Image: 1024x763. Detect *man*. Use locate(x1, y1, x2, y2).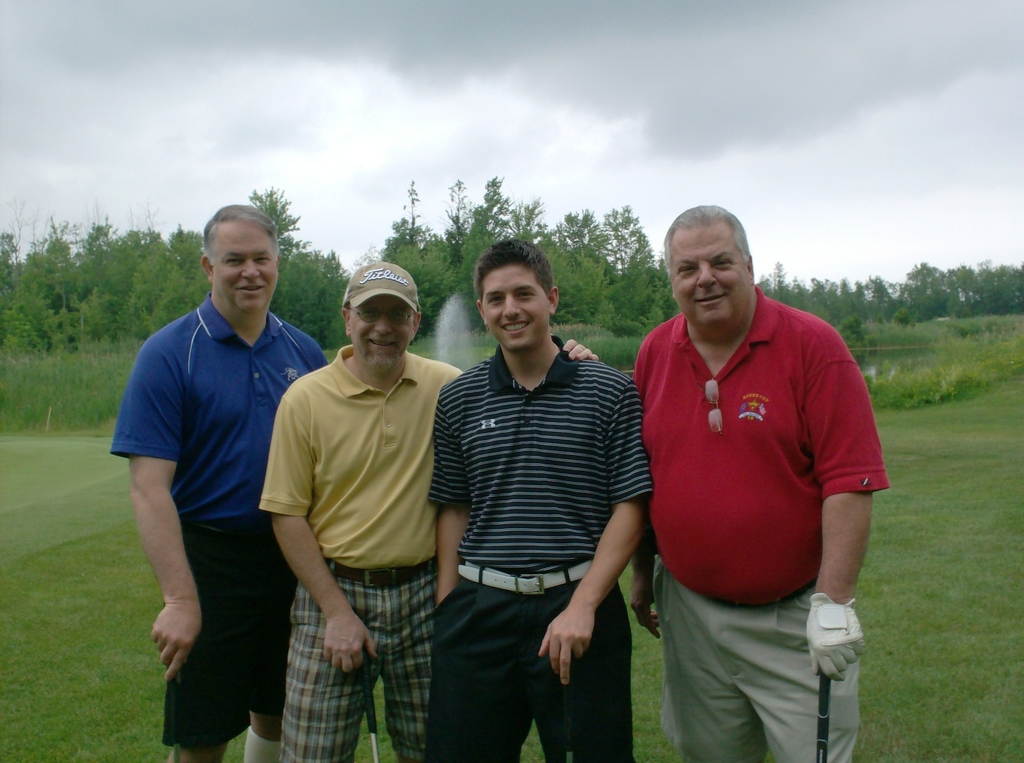
locate(248, 258, 595, 762).
